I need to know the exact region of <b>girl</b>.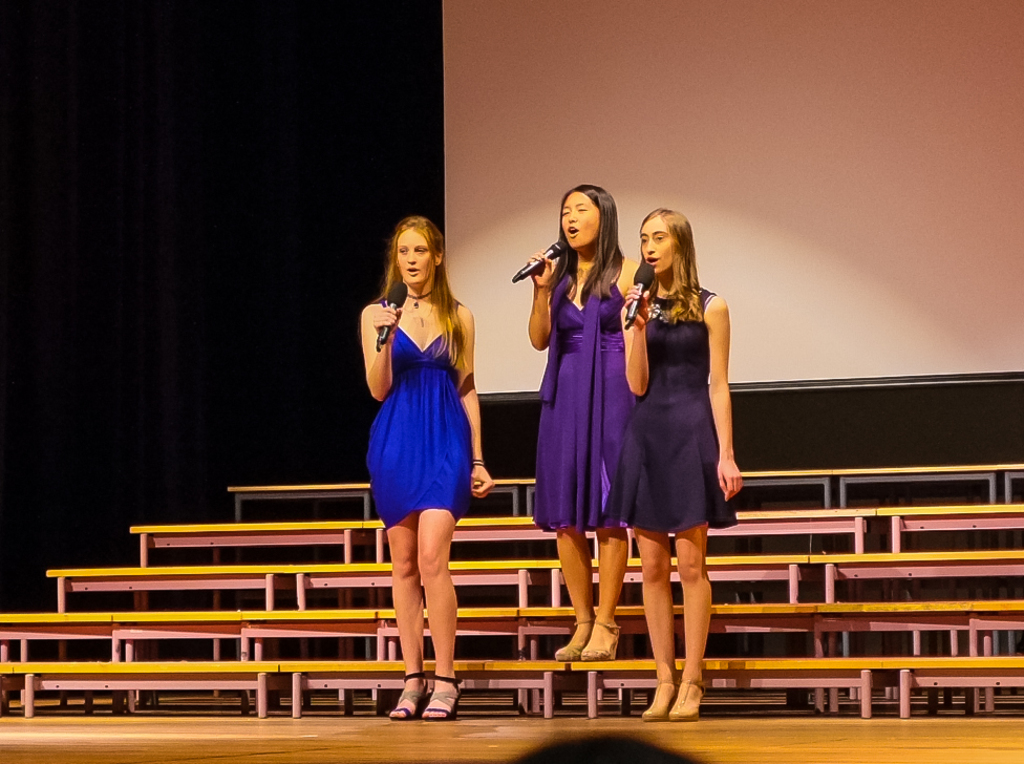
Region: left=623, top=205, right=746, bottom=723.
